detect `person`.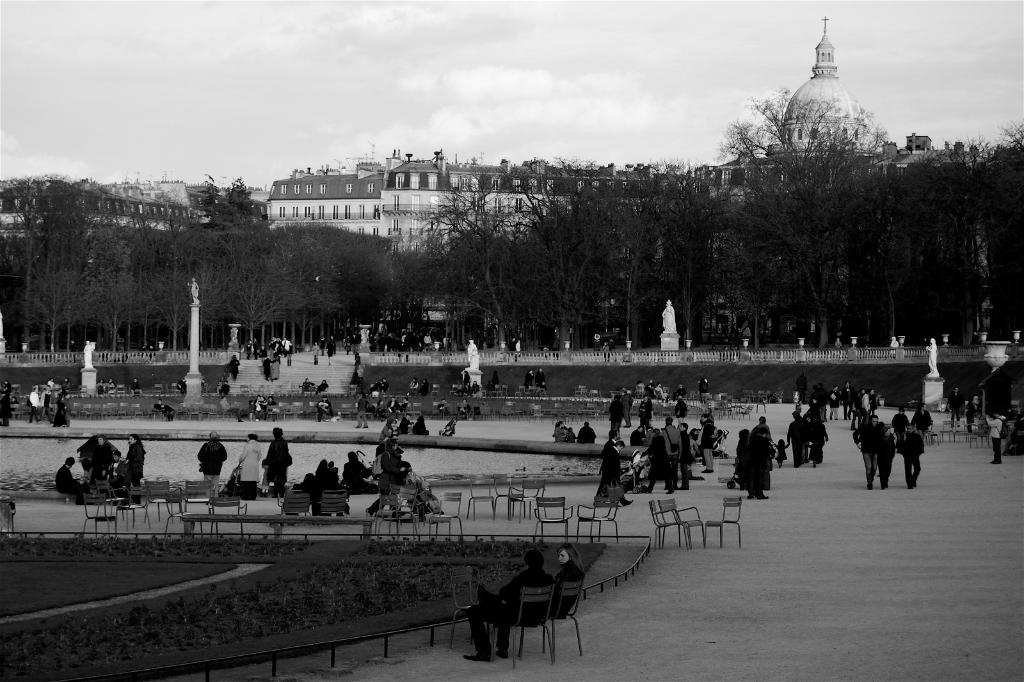
Detected at 858:388:873:416.
